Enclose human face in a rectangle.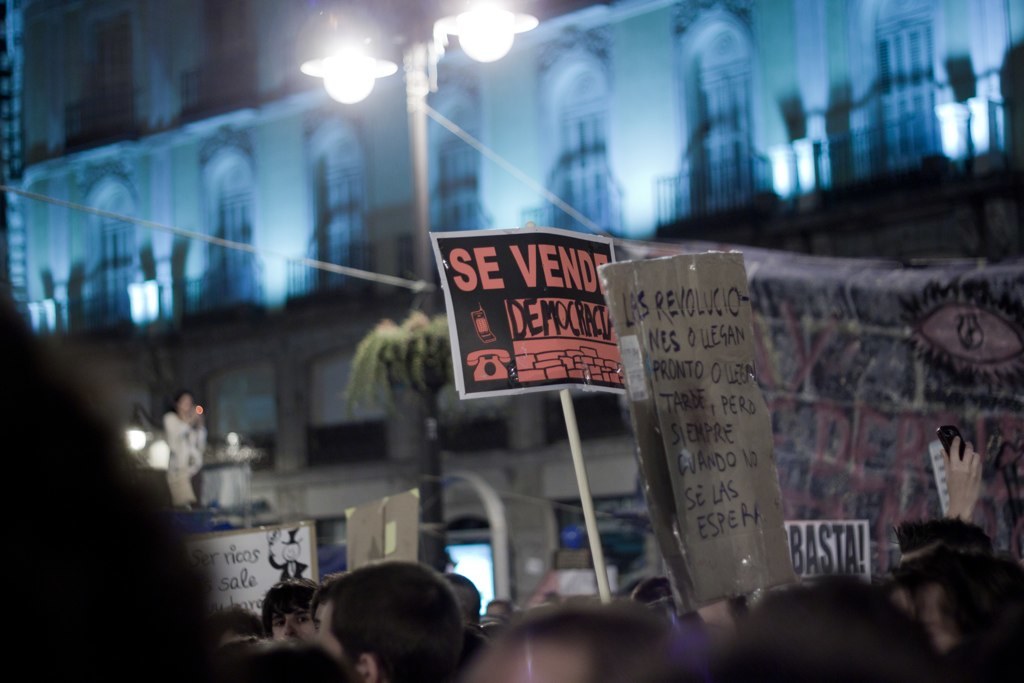
detection(178, 395, 191, 412).
